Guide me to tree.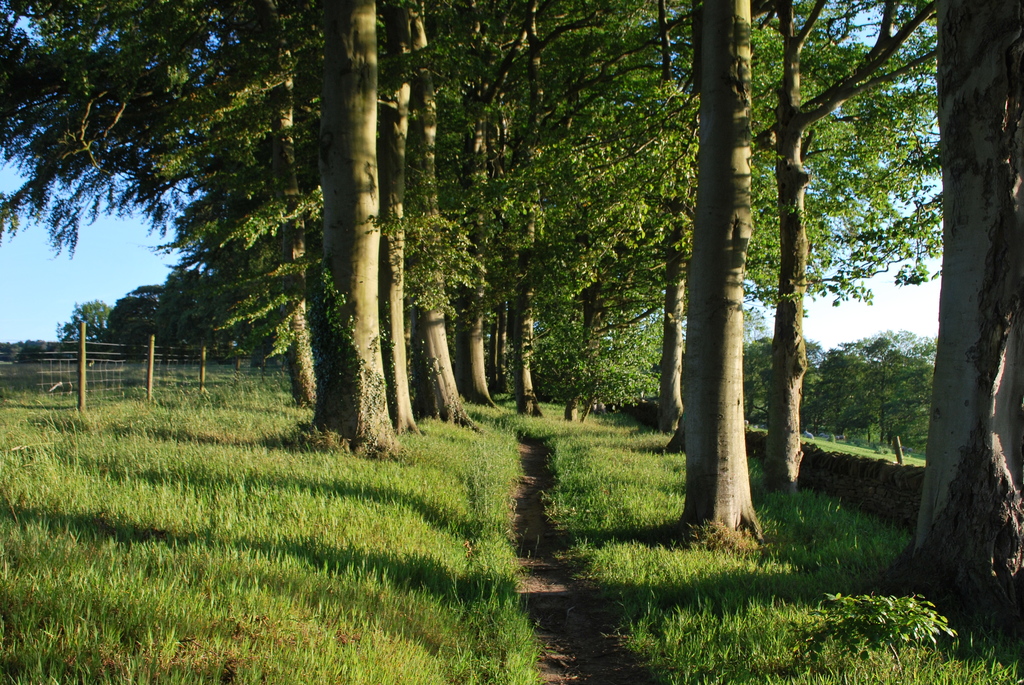
Guidance: detection(467, 0, 958, 513).
